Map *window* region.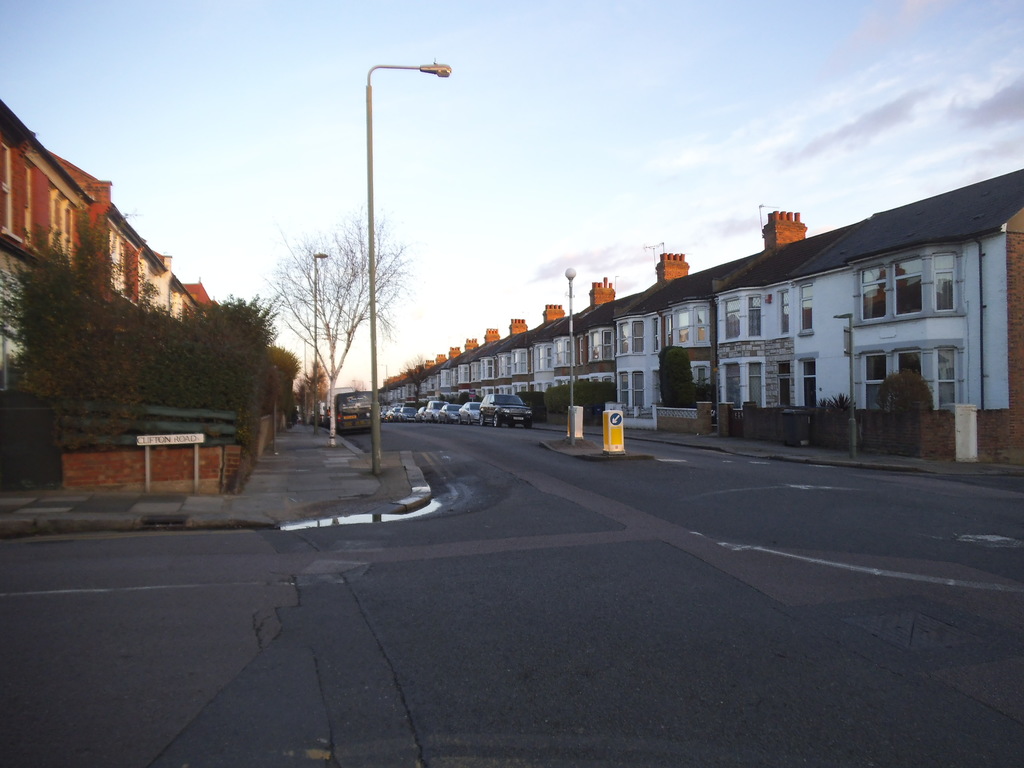
Mapped to Rect(721, 355, 742, 407).
